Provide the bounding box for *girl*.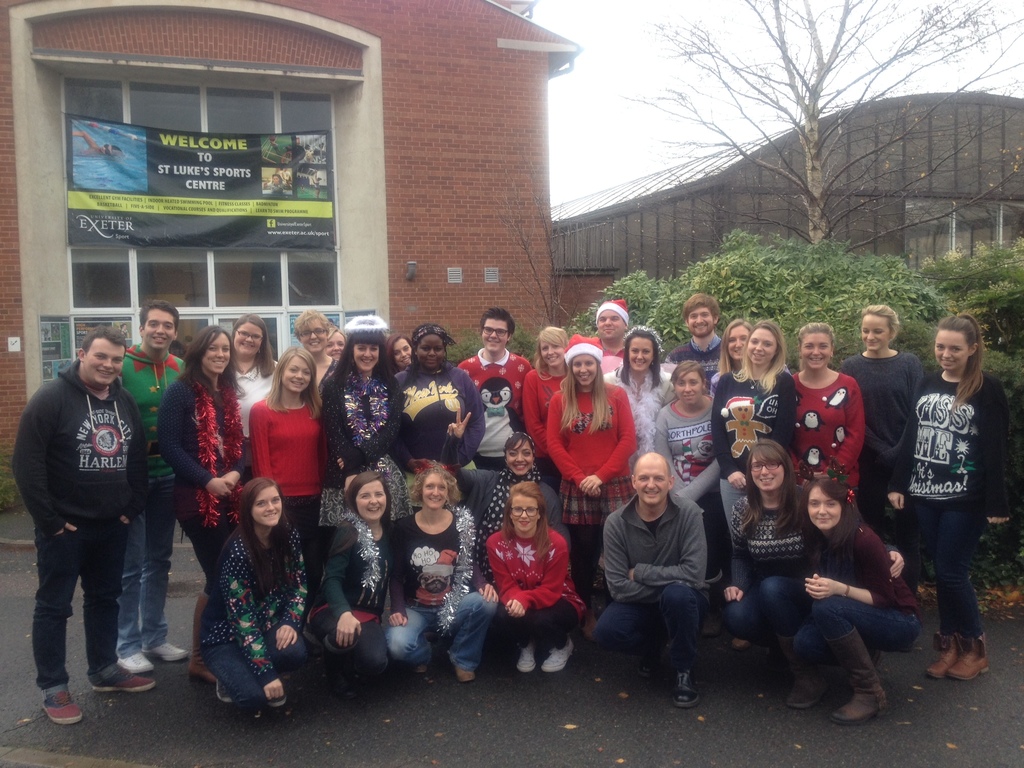
left=316, top=309, right=412, bottom=529.
